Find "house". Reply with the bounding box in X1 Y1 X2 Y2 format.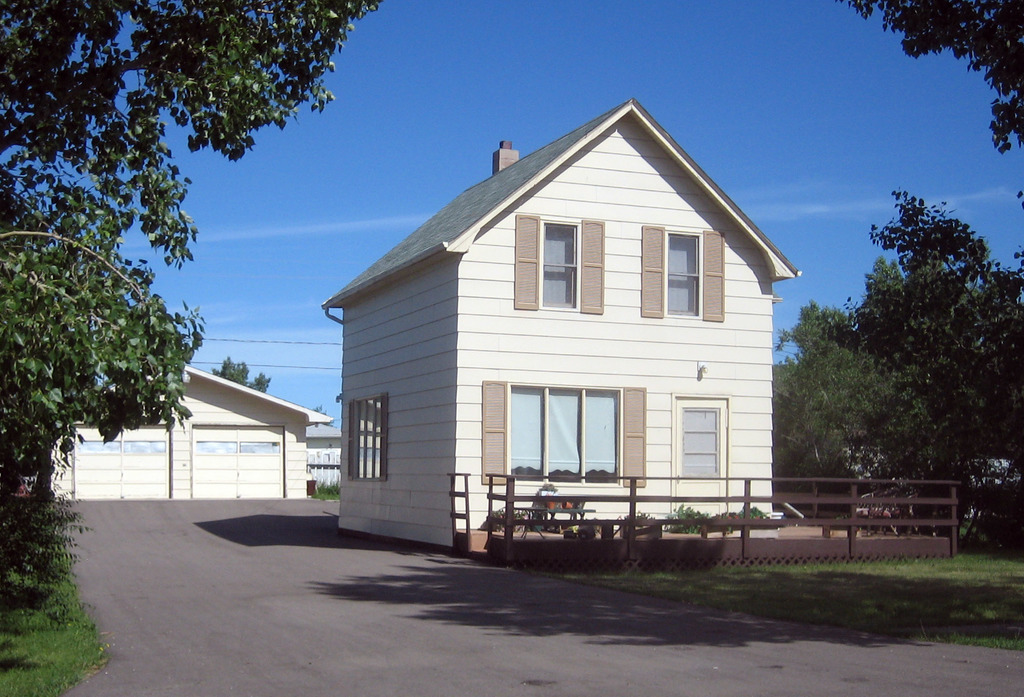
51 363 329 494.
